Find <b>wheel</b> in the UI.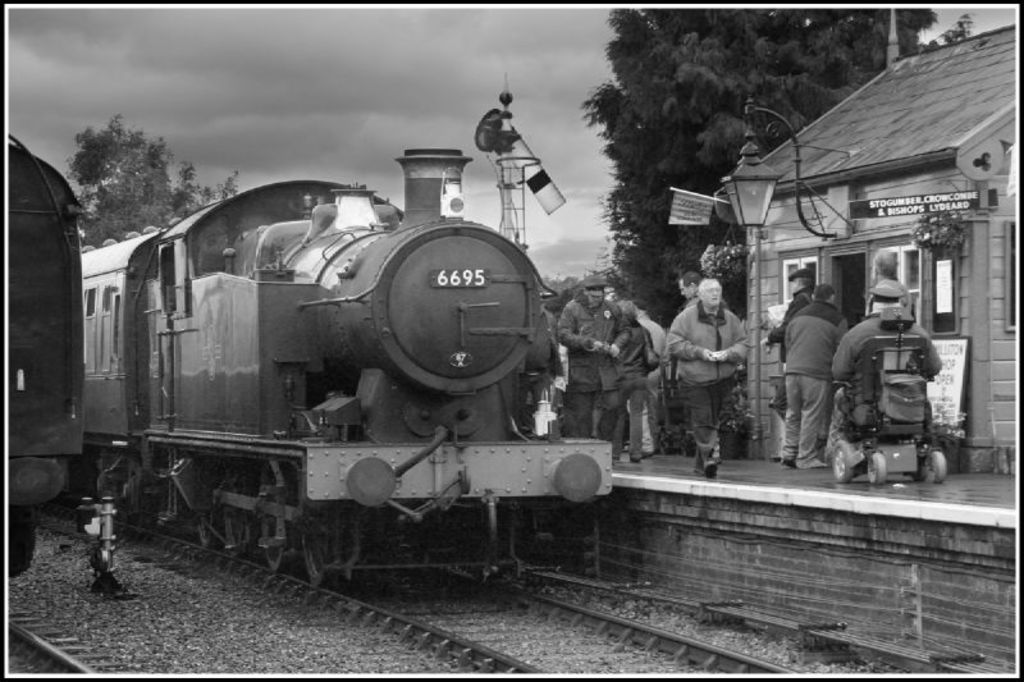
UI element at (925, 448, 950, 482).
